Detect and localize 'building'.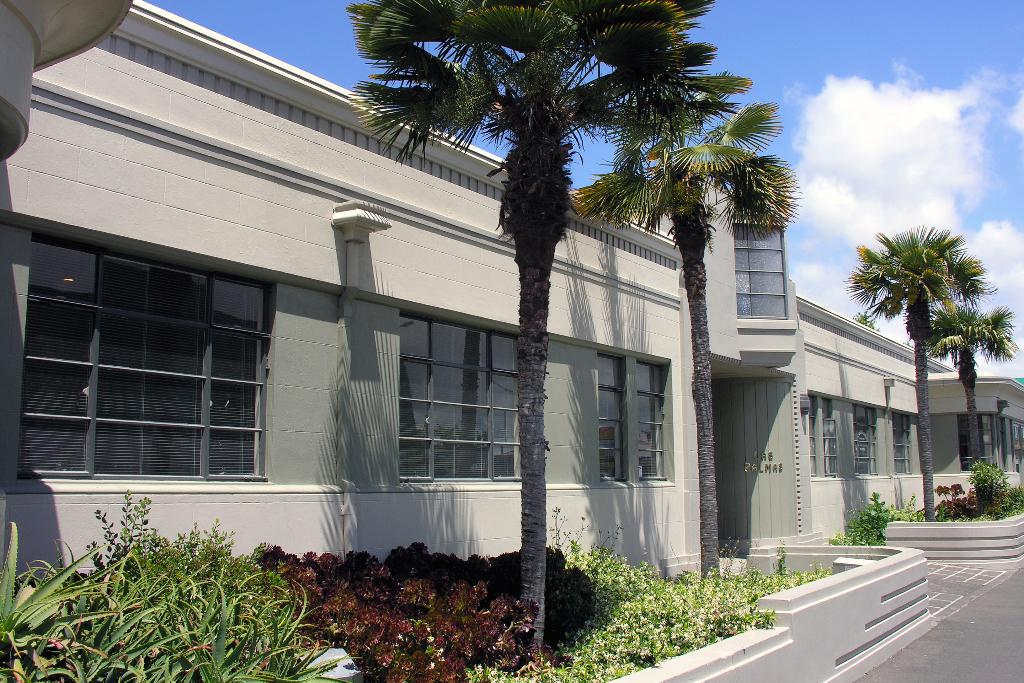
Localized at BBox(0, 0, 1023, 591).
